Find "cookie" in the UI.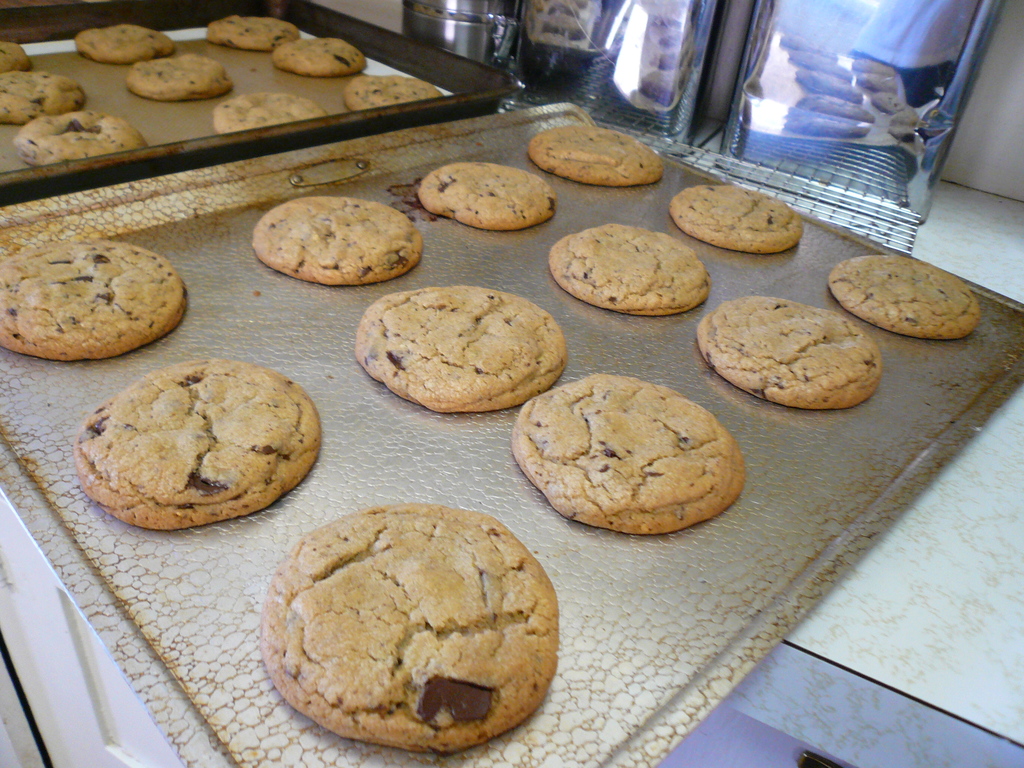
UI element at (0,39,33,70).
